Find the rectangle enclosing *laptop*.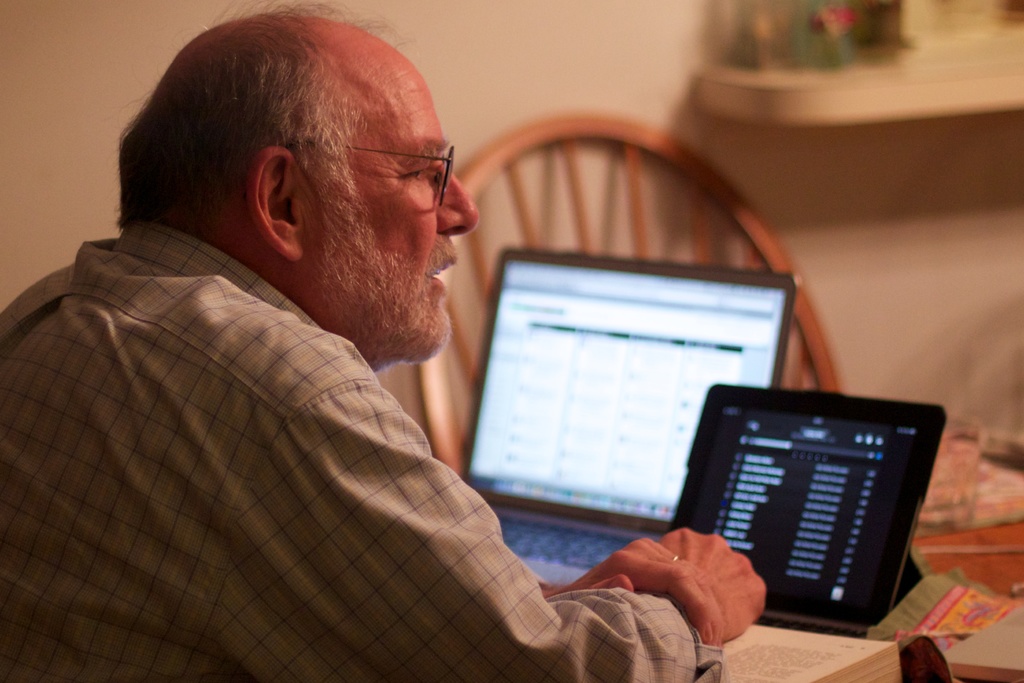
crop(665, 383, 947, 638).
